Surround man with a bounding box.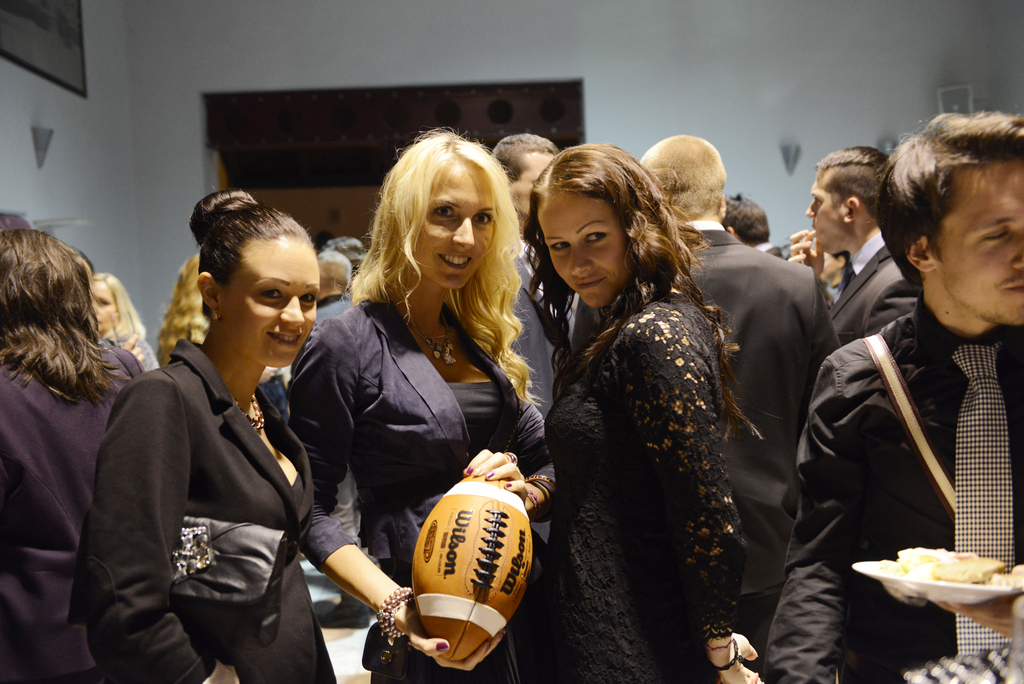
l=491, t=133, r=580, b=419.
